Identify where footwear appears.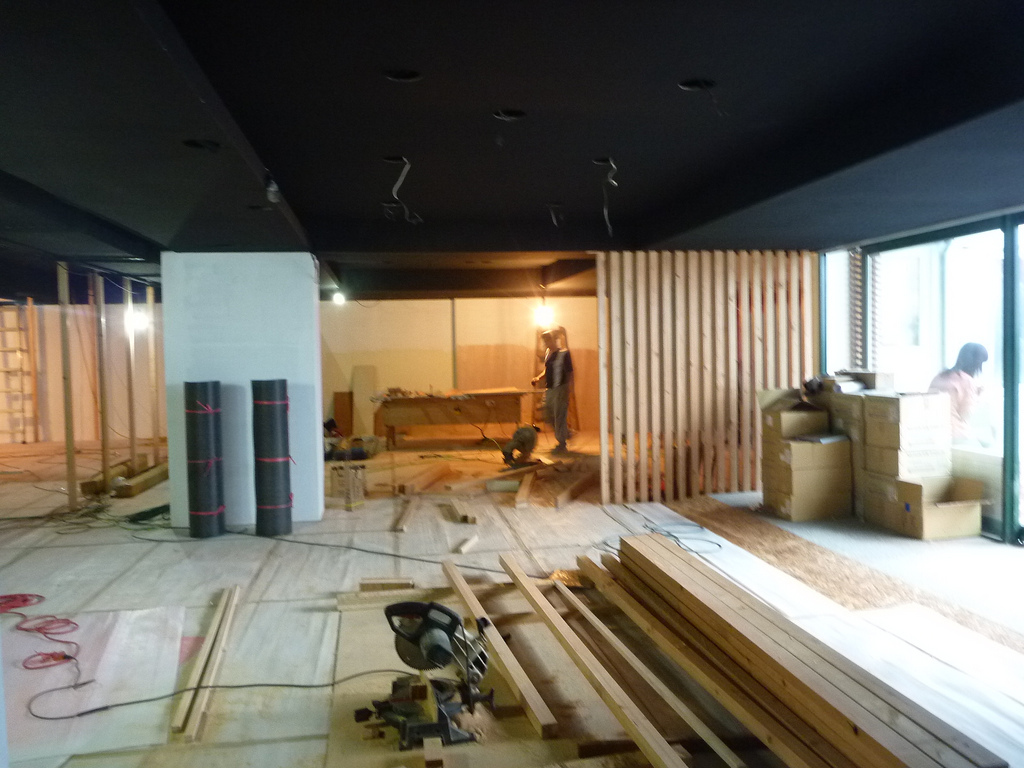
Appears at [x1=545, y1=437, x2=569, y2=457].
